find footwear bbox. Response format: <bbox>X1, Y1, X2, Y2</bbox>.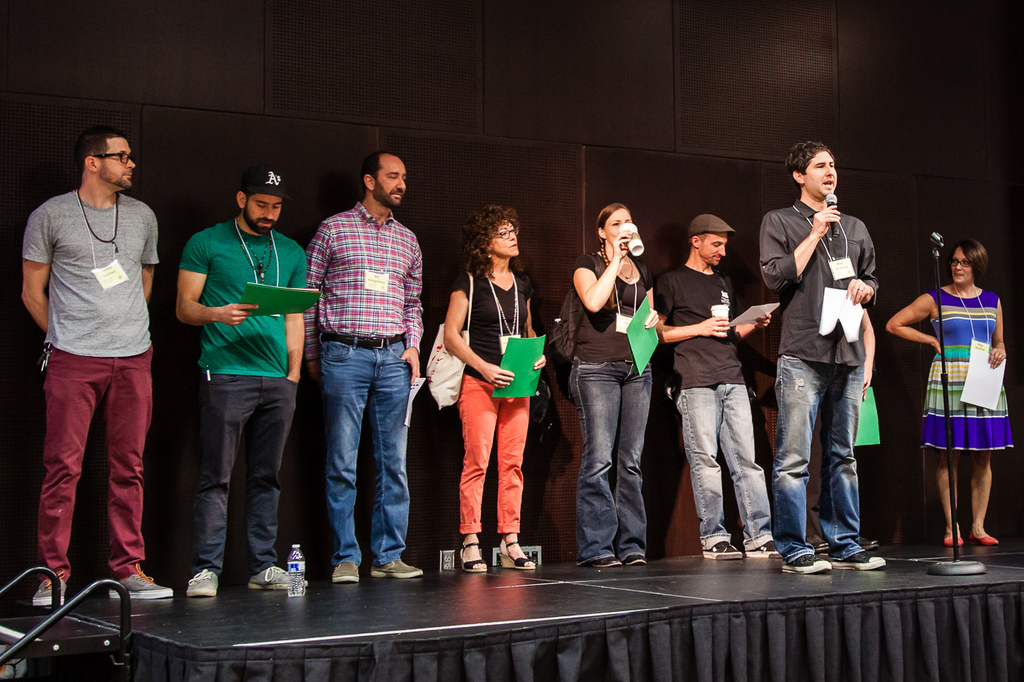
<bbox>248, 562, 309, 594</bbox>.
